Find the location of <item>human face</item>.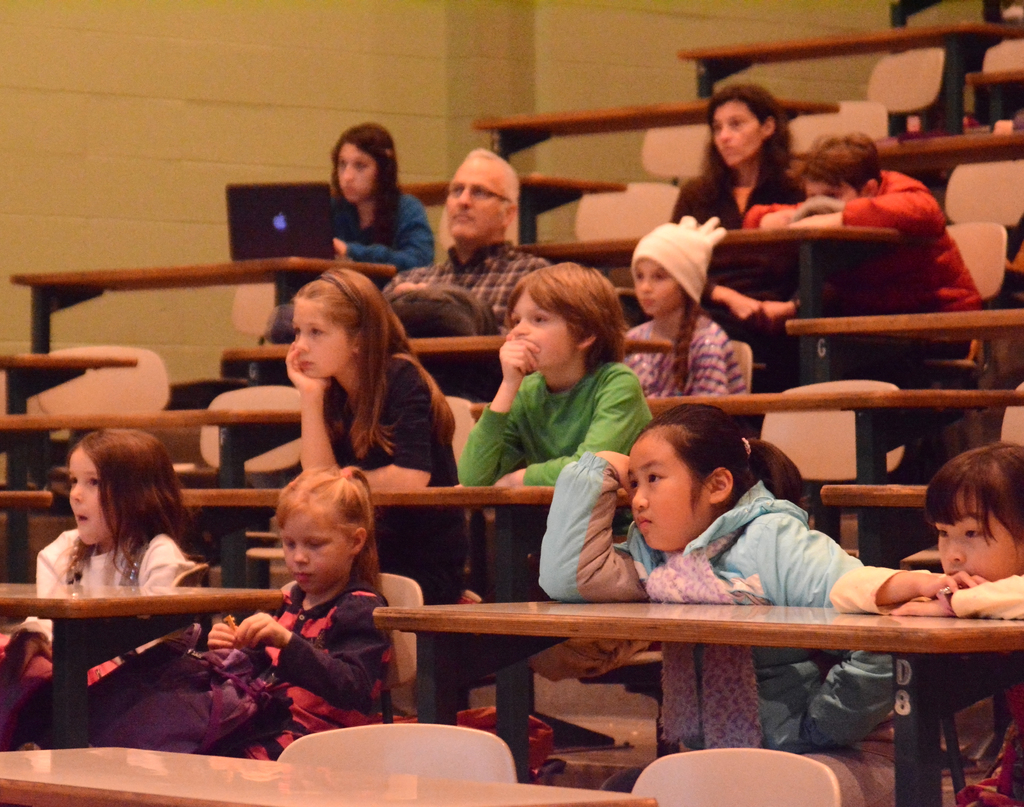
Location: region(288, 303, 358, 379).
